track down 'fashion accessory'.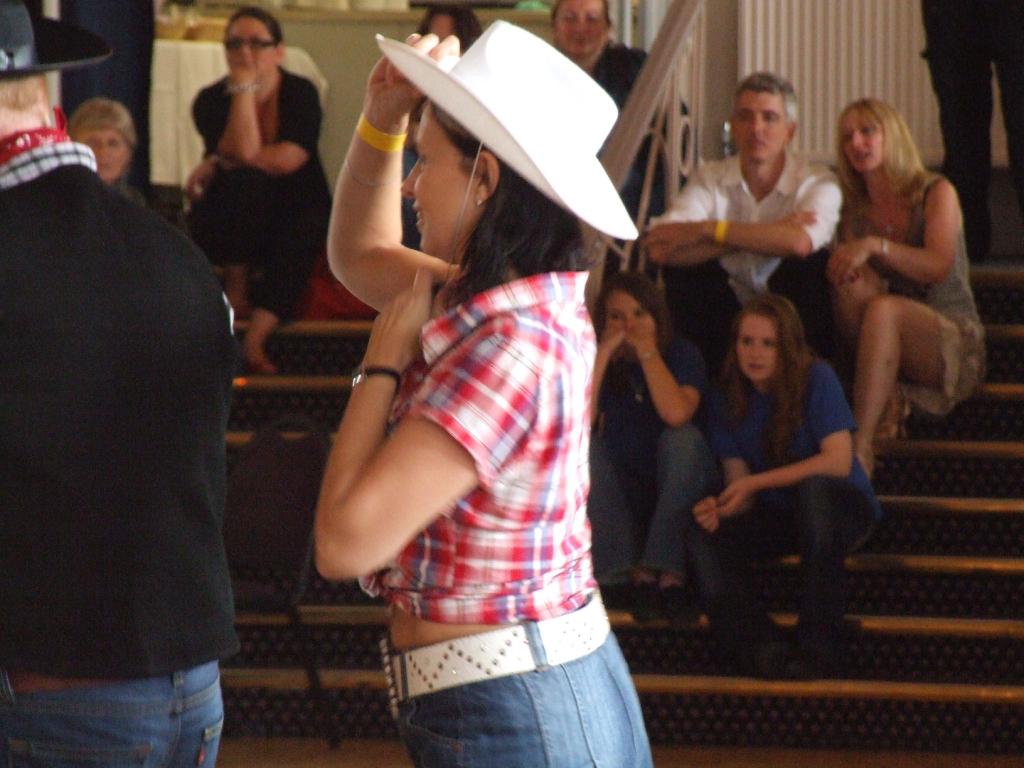
Tracked to 342 154 404 188.
